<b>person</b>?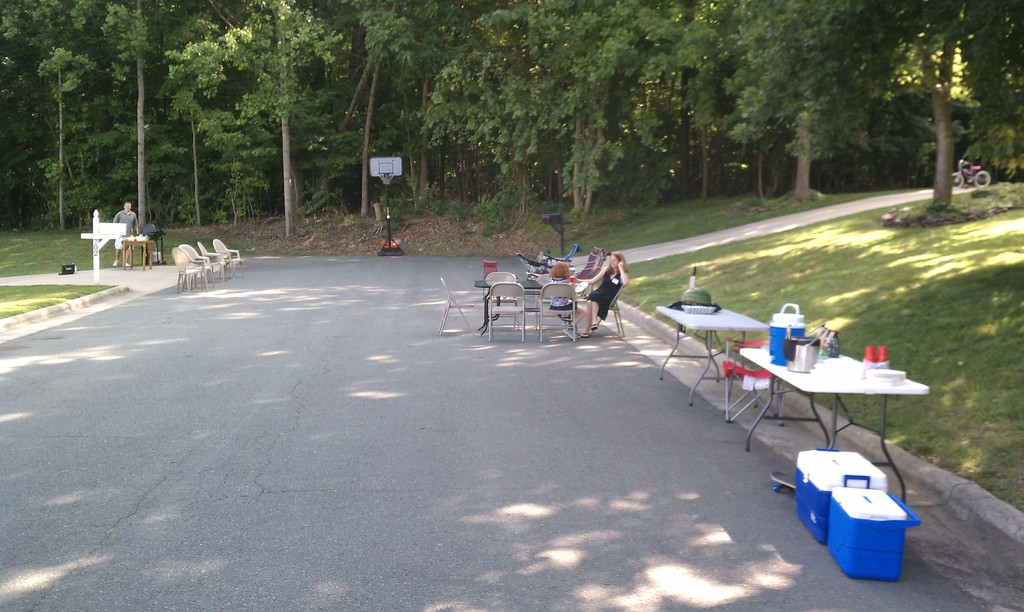
x1=545 y1=261 x2=586 y2=338
